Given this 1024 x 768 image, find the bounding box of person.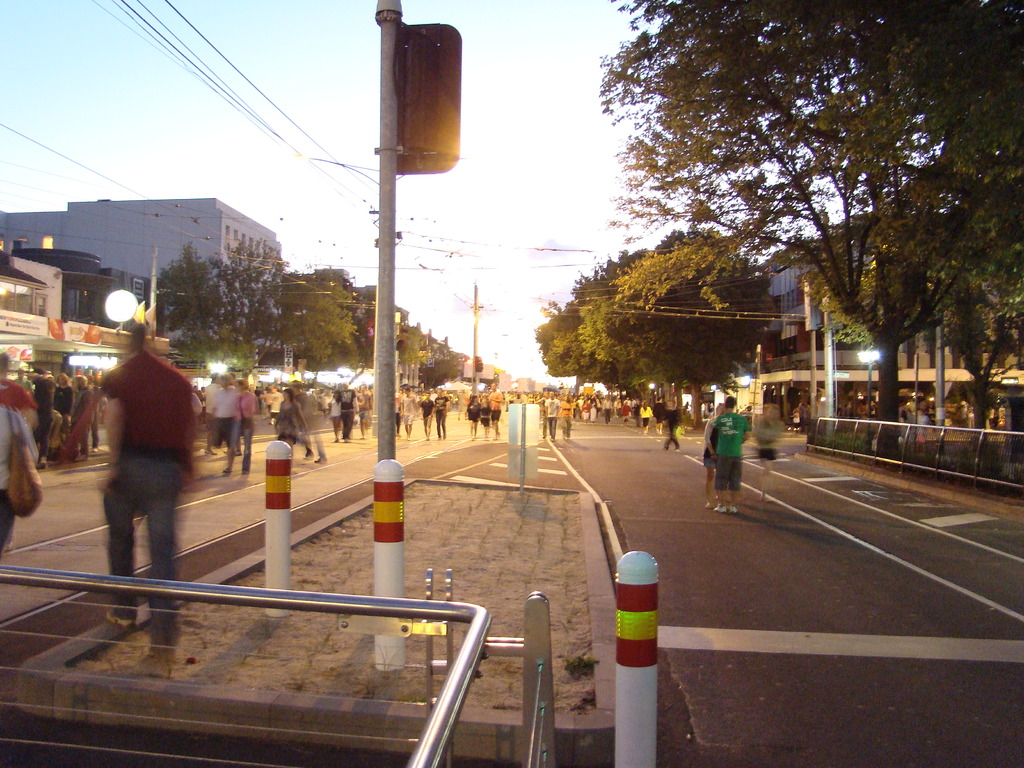
crop(479, 397, 493, 433).
